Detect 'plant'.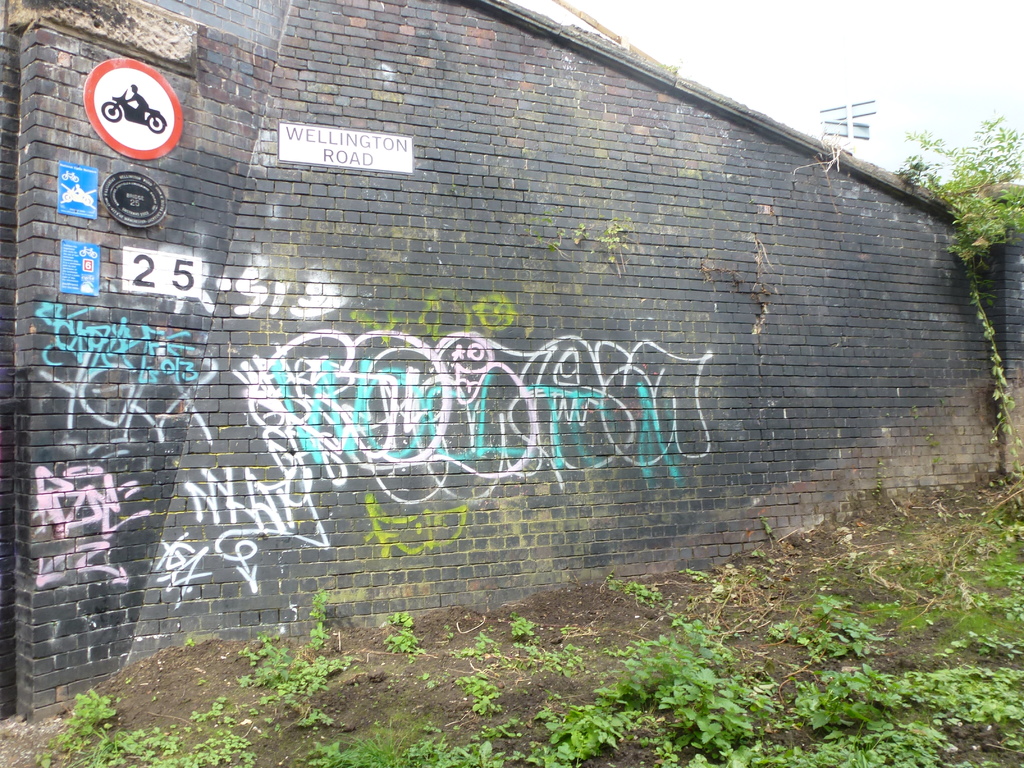
Detected at Rect(429, 679, 436, 683).
